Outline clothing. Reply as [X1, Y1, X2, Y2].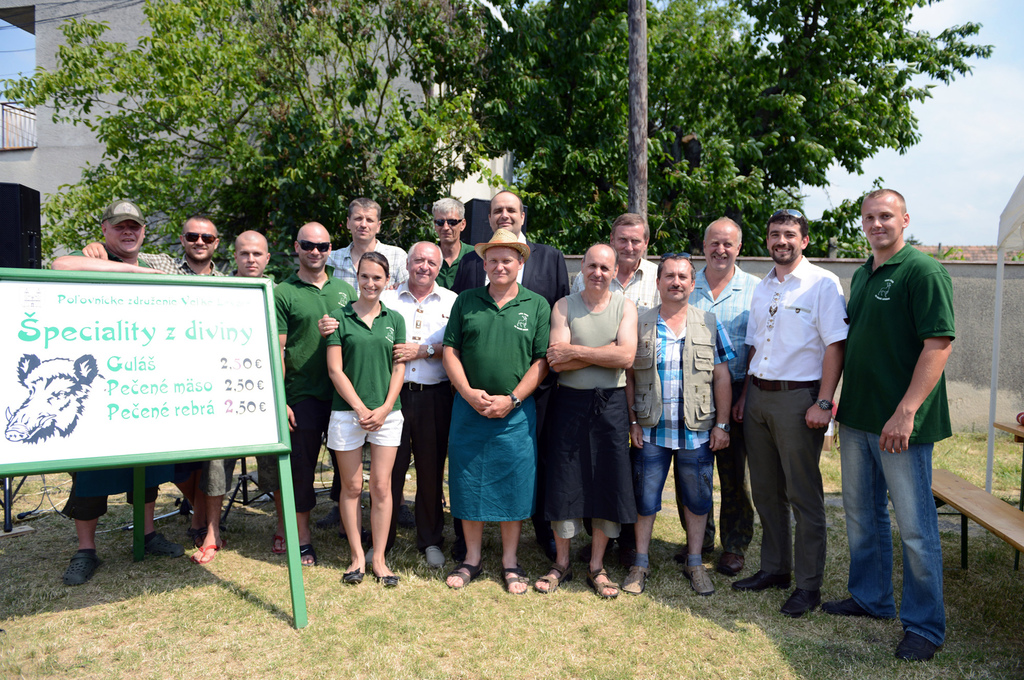
[727, 261, 858, 598].
